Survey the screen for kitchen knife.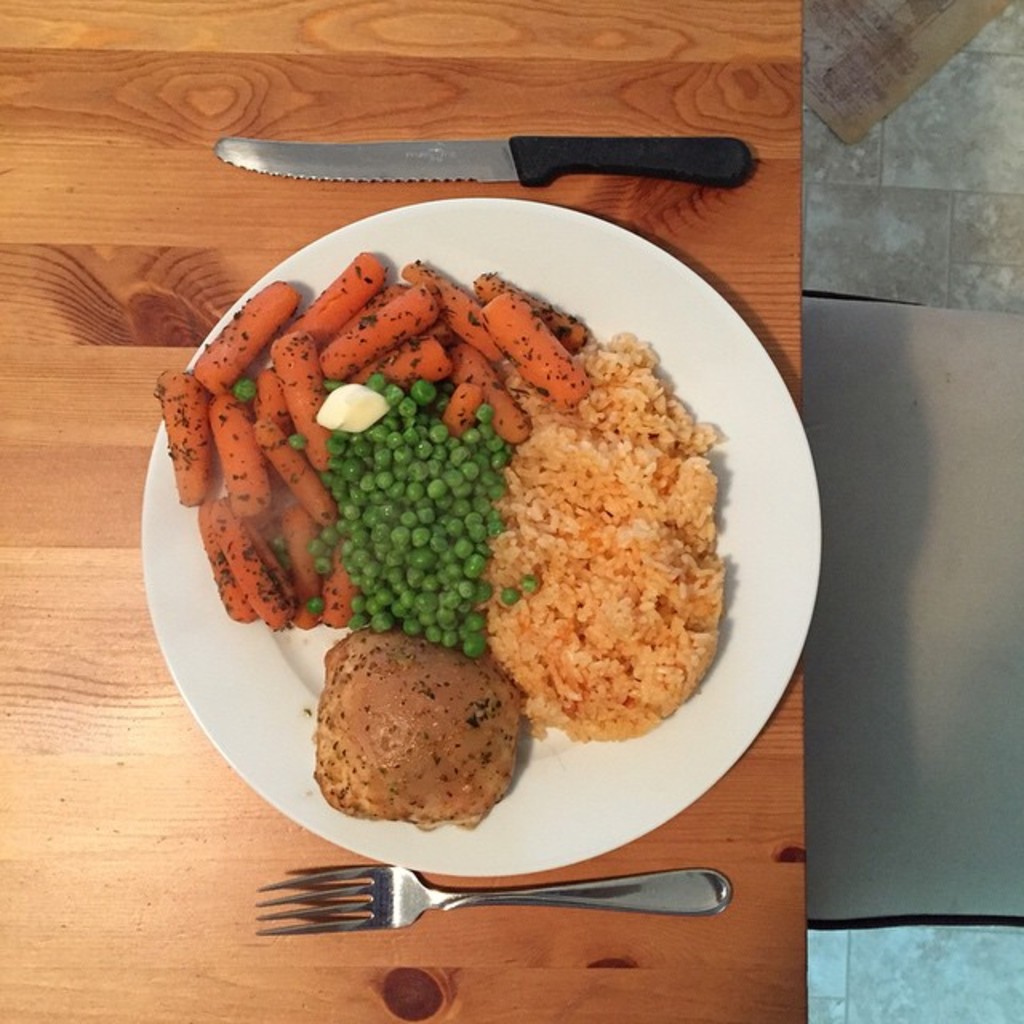
Survey found: pyautogui.locateOnScreen(210, 133, 765, 187).
